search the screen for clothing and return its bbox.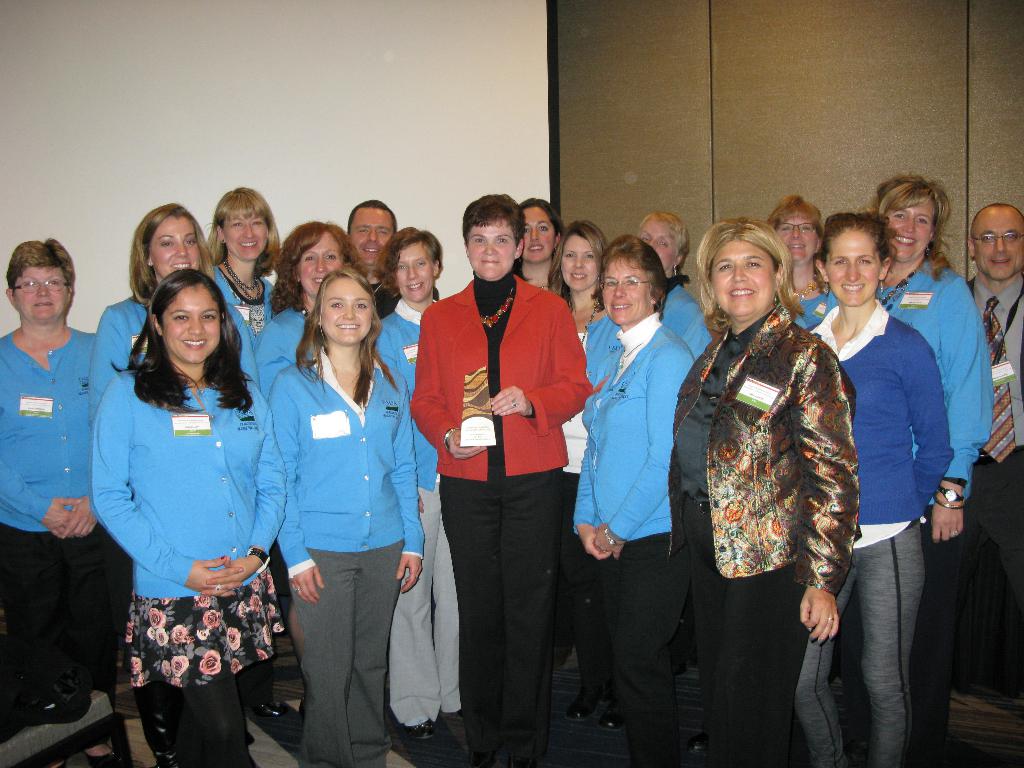
Found: (left=405, top=277, right=607, bottom=767).
